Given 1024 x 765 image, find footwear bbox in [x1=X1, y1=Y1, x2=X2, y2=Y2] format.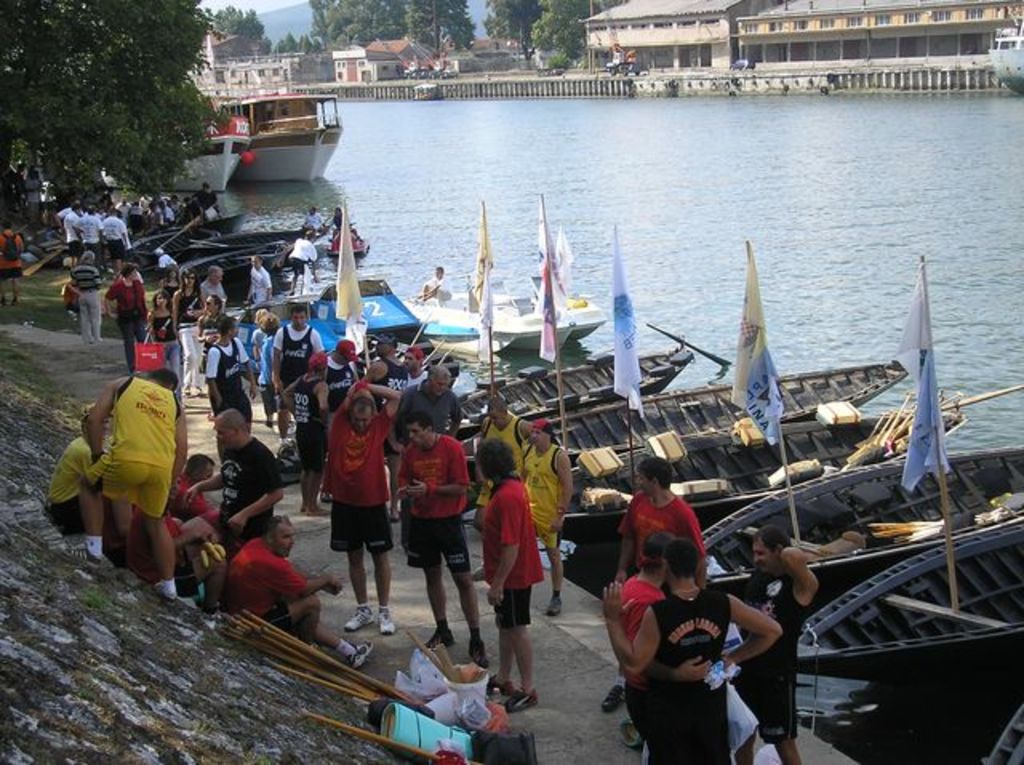
[x1=597, y1=682, x2=630, y2=717].
